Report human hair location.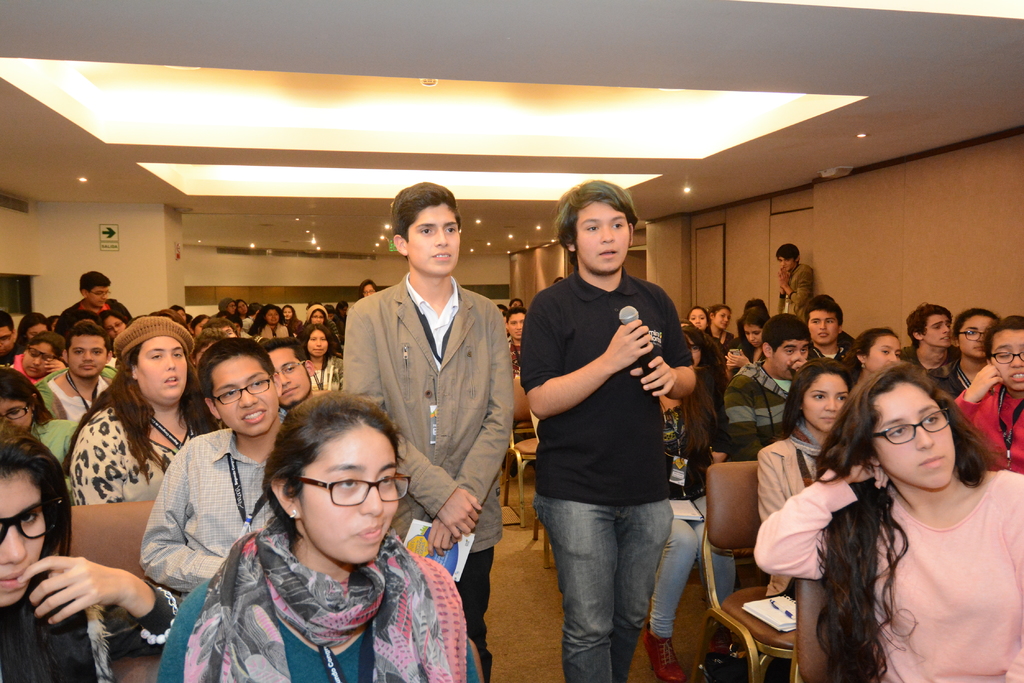
Report: crop(287, 302, 298, 335).
